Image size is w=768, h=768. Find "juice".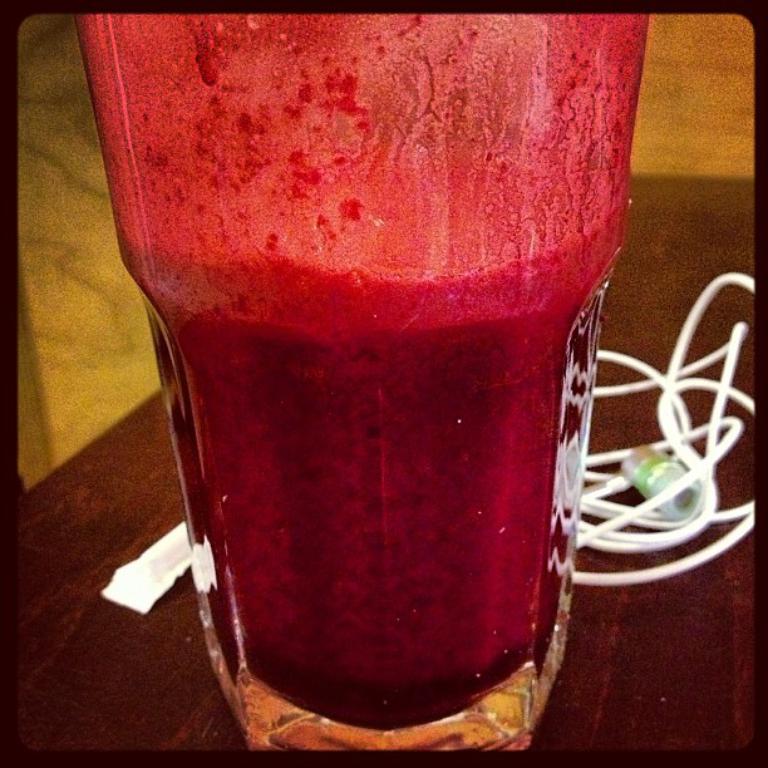
rect(120, 51, 643, 767).
